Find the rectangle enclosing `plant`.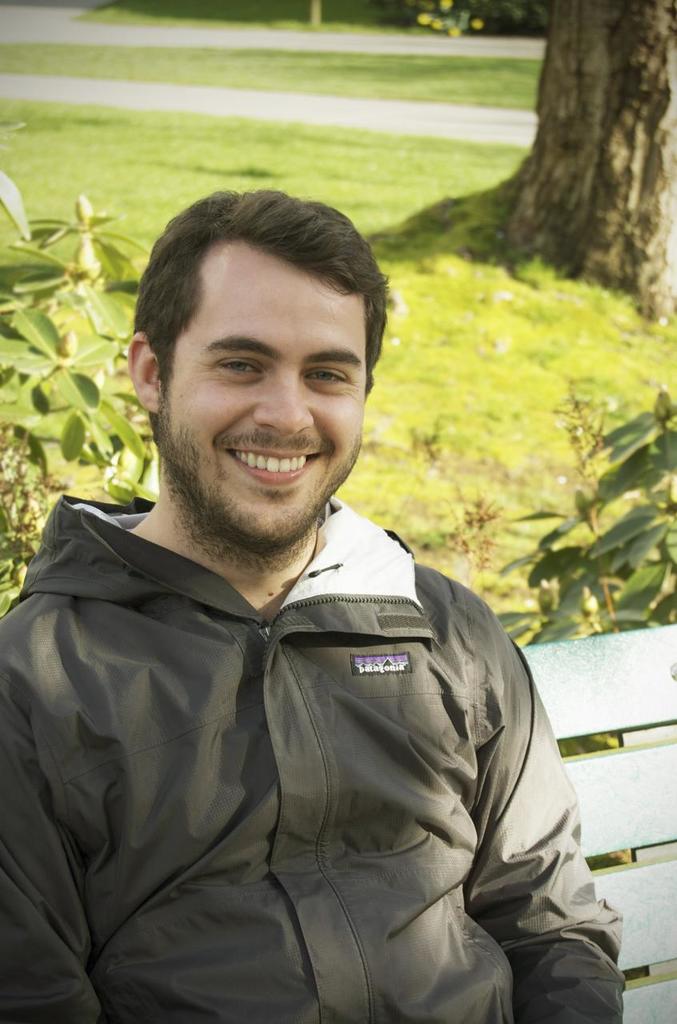
[x1=411, y1=415, x2=447, y2=459].
